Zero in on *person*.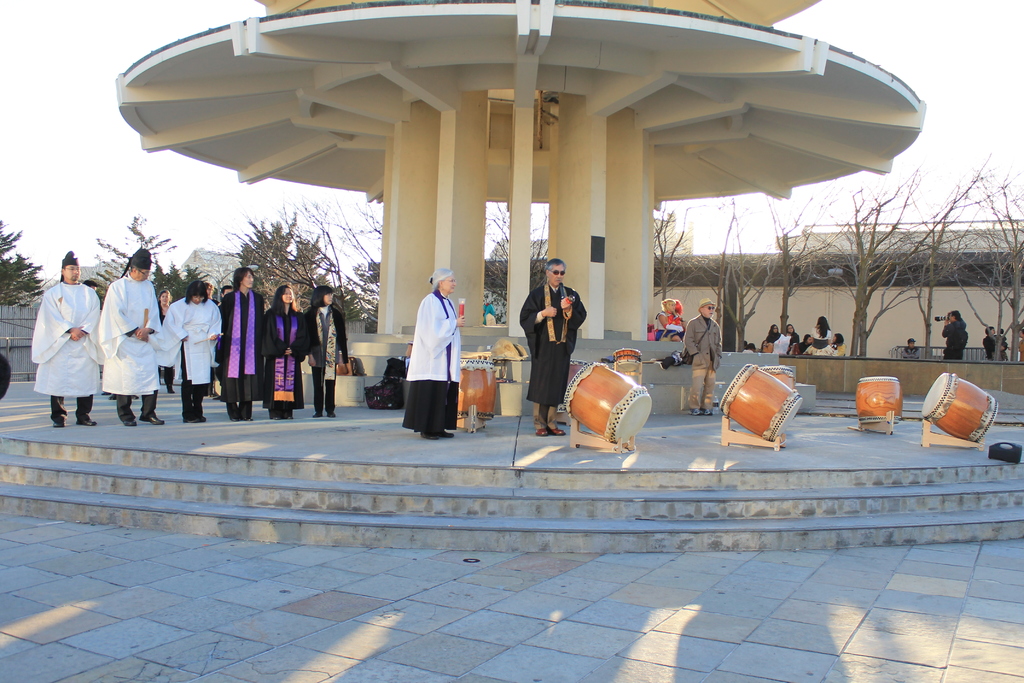
Zeroed in: 261:290:308:416.
